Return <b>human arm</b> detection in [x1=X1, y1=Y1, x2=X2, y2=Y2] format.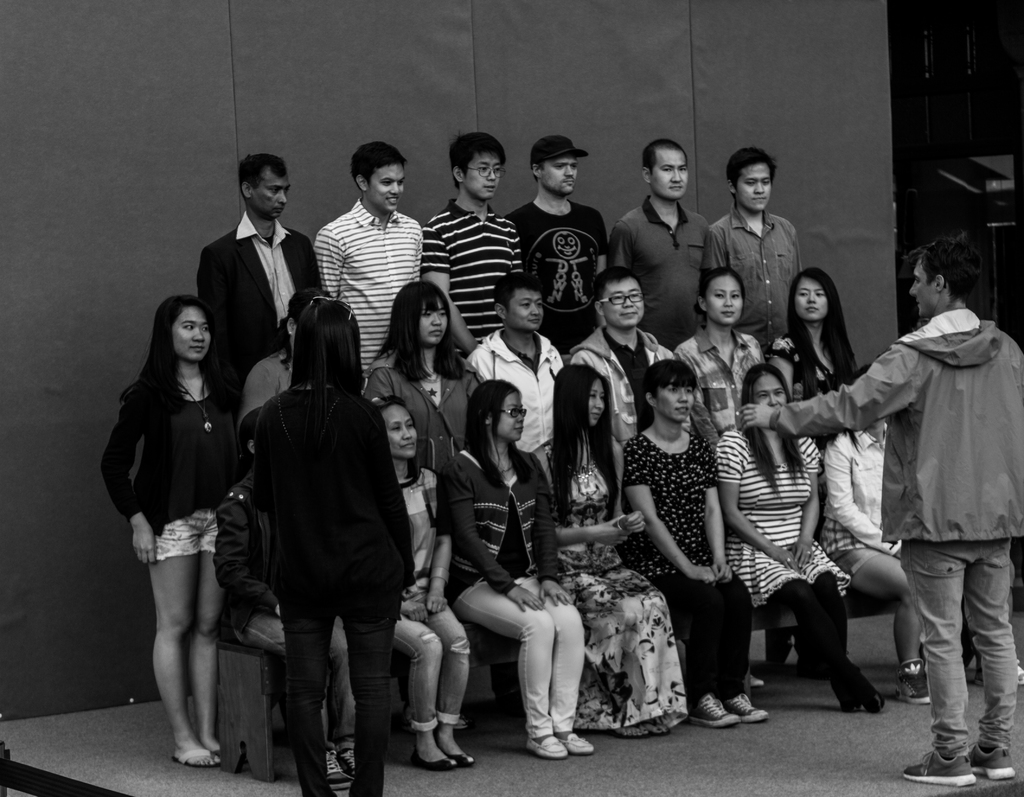
[x1=607, y1=223, x2=635, y2=277].
